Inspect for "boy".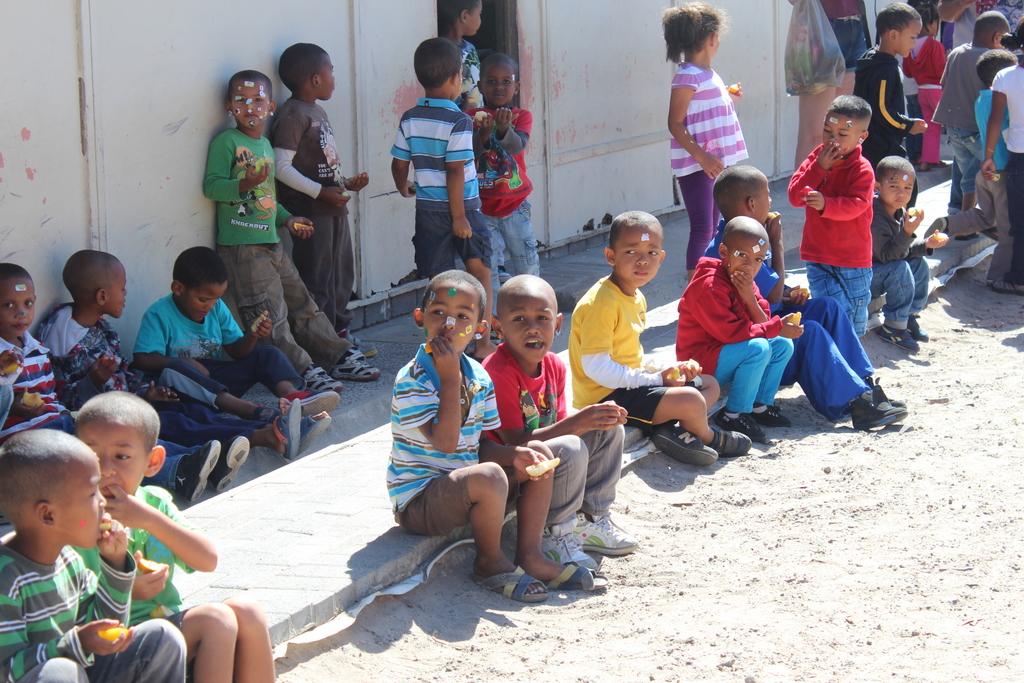
Inspection: l=787, t=94, r=875, b=336.
